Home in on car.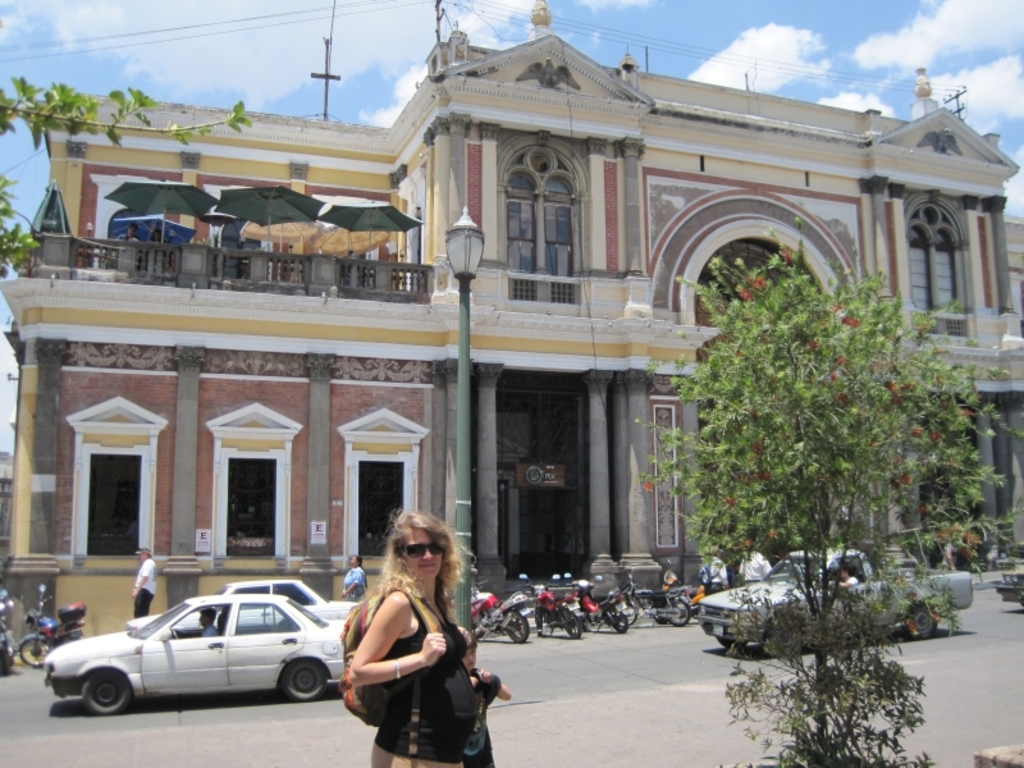
Homed in at <region>129, 582, 361, 622</region>.
